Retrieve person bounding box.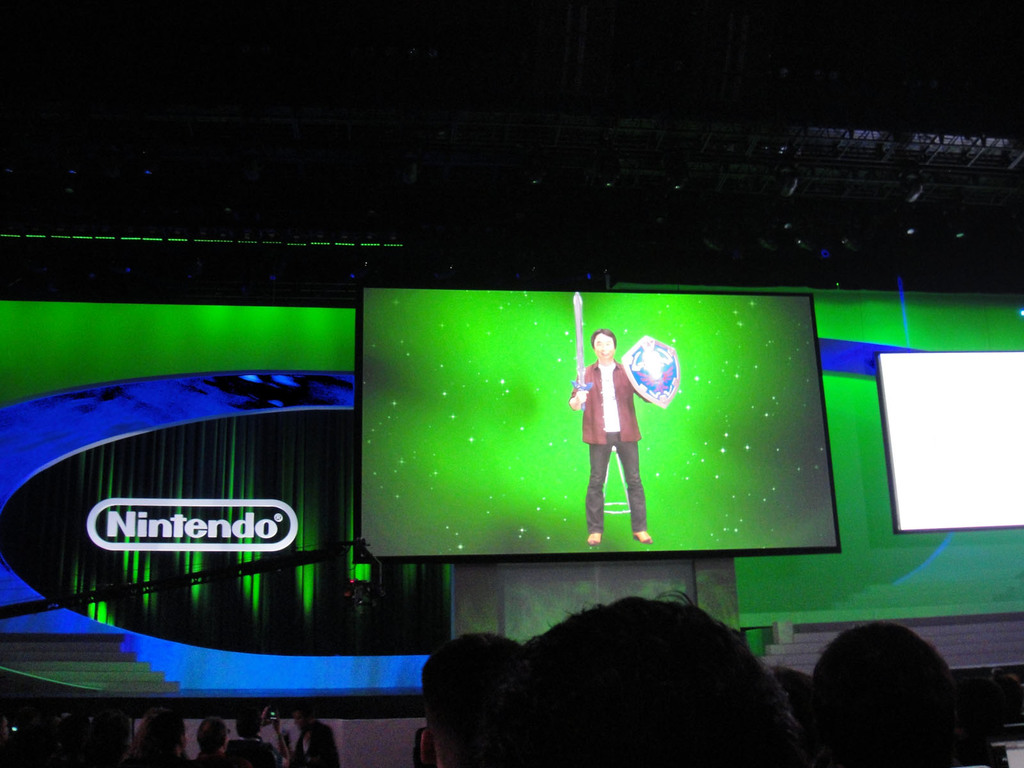
Bounding box: <box>803,621,972,767</box>.
